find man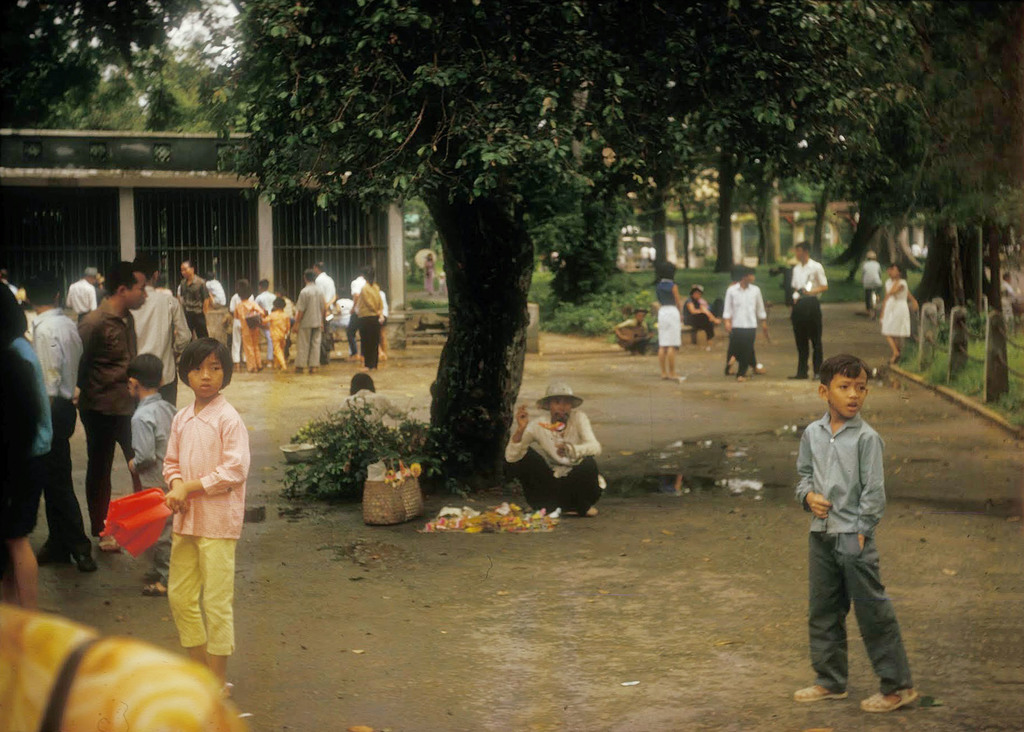
285/269/327/379
